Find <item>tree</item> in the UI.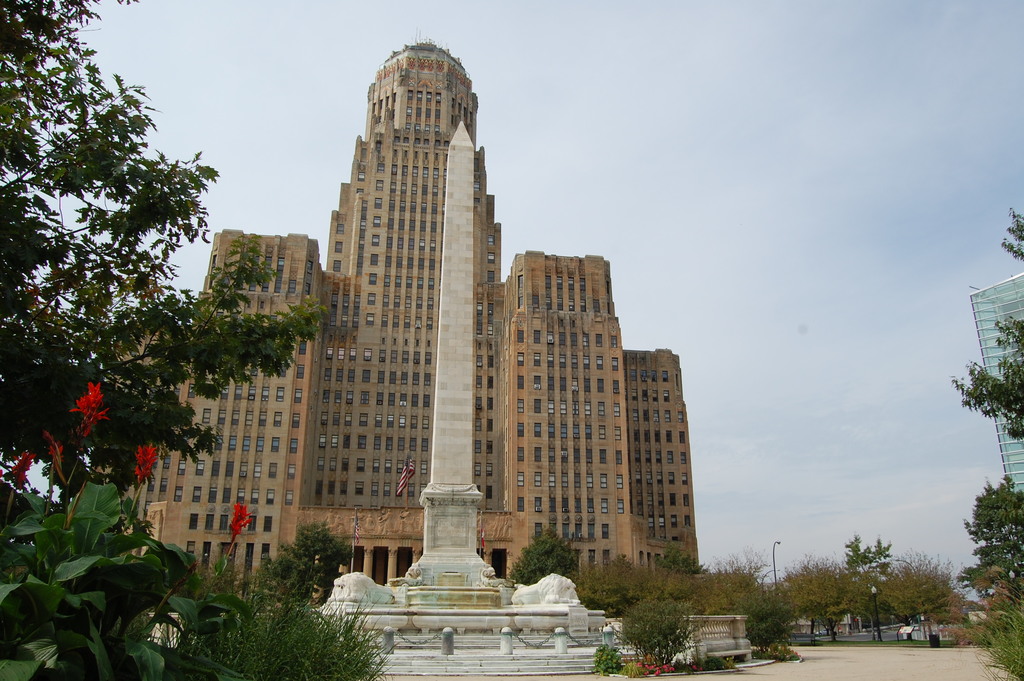
UI element at bbox=[635, 586, 695, 668].
